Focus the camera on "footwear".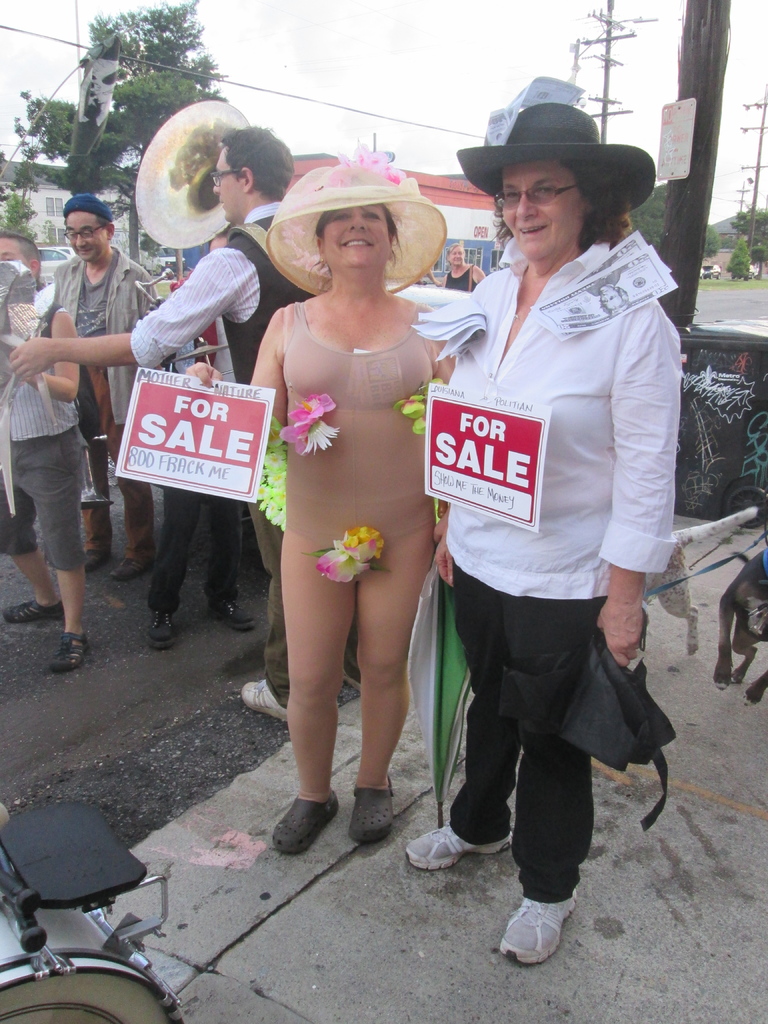
Focus region: <bbox>396, 826, 513, 874</bbox>.
